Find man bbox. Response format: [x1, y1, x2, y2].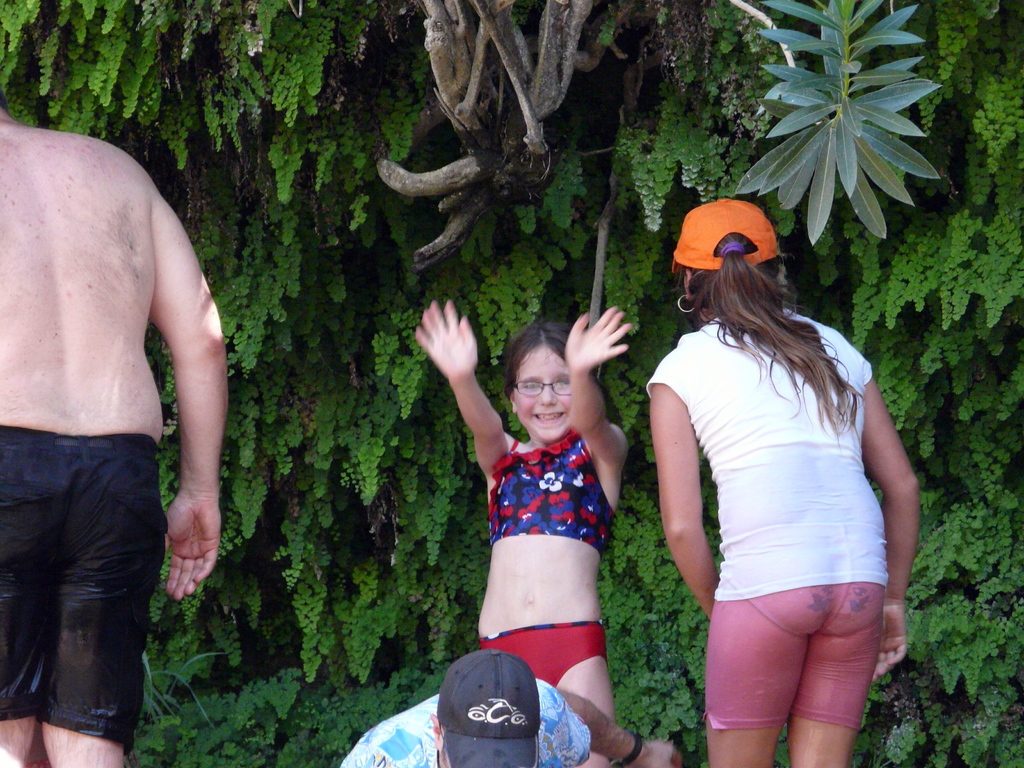
[340, 647, 669, 767].
